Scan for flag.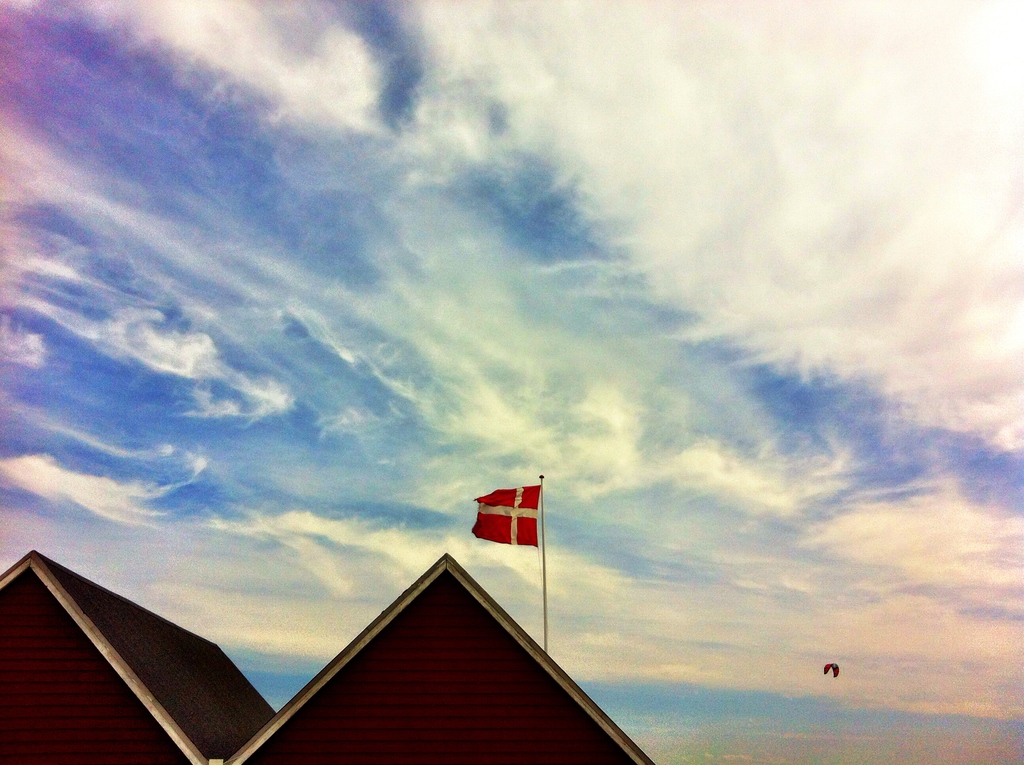
Scan result: 465/481/541/546.
